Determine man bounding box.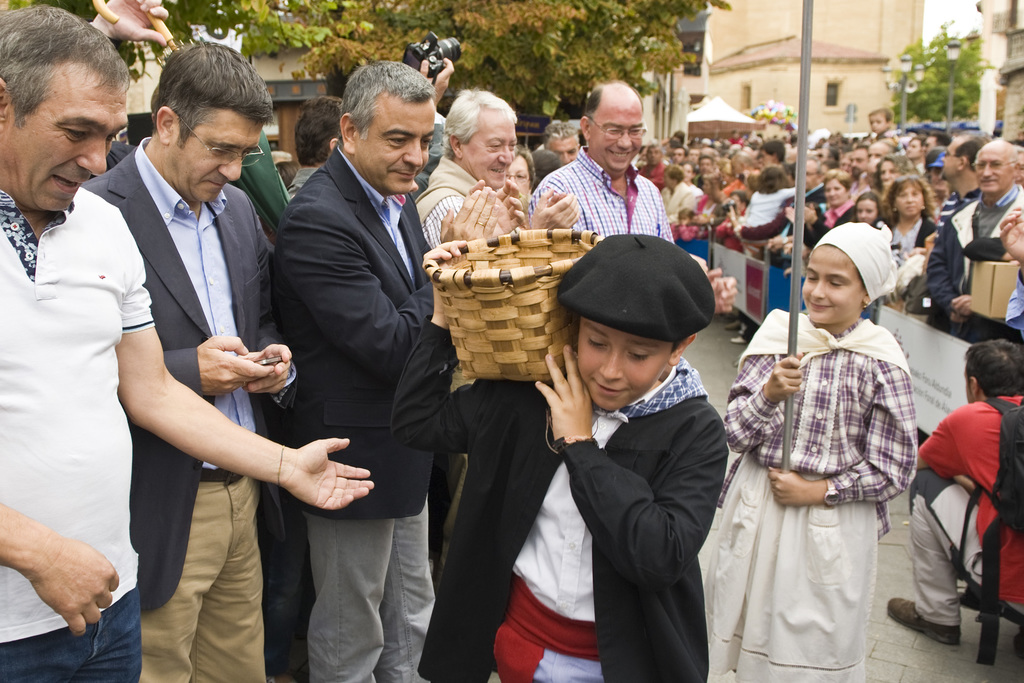
Determined: <bbox>0, 6, 378, 681</bbox>.
